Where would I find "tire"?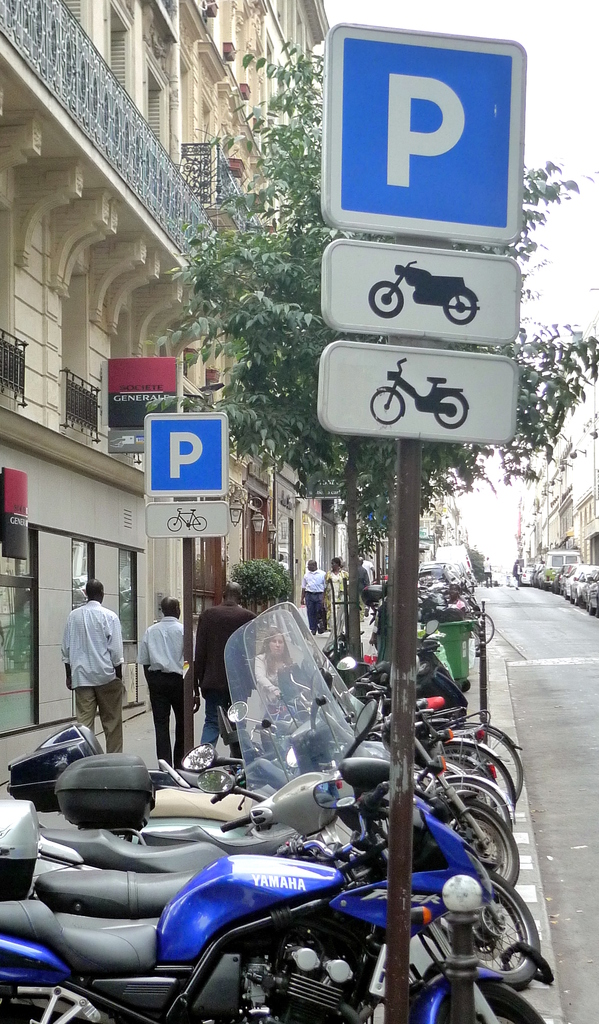
At [left=413, top=975, right=545, bottom=1023].
